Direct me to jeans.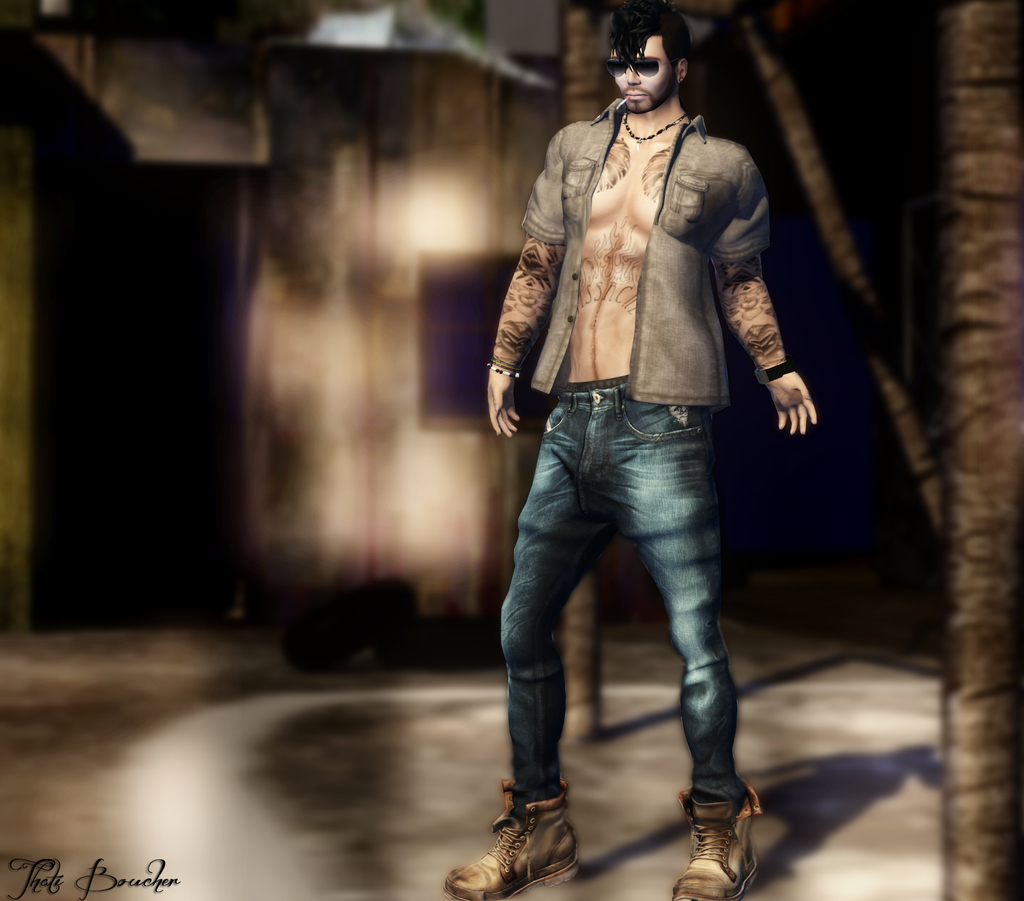
Direction: detection(491, 390, 783, 850).
